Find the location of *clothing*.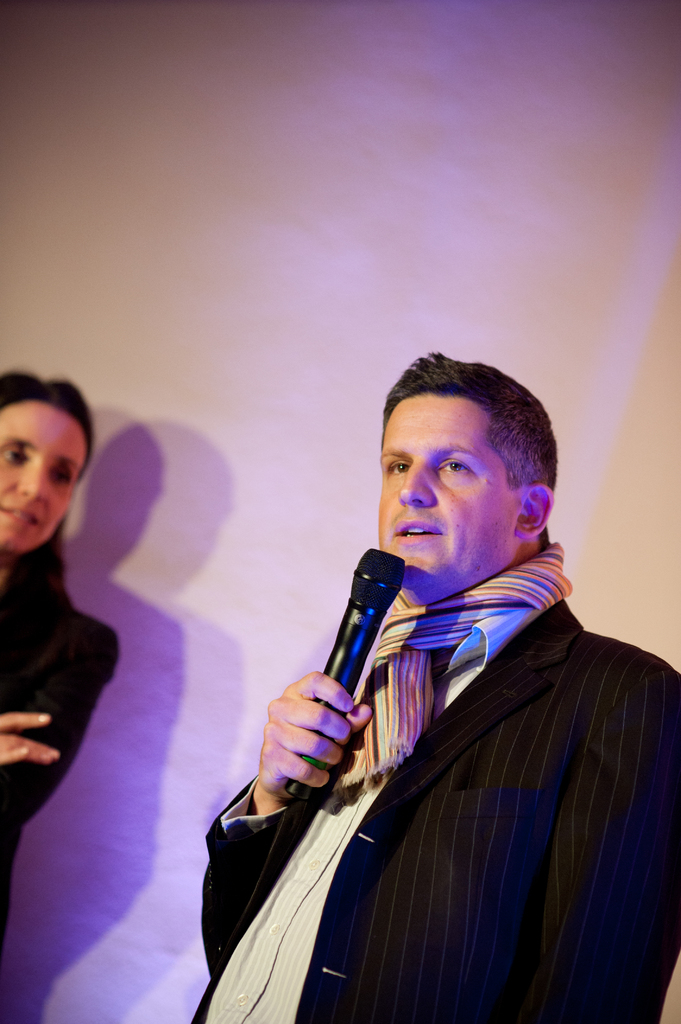
Location: 264,487,662,1023.
